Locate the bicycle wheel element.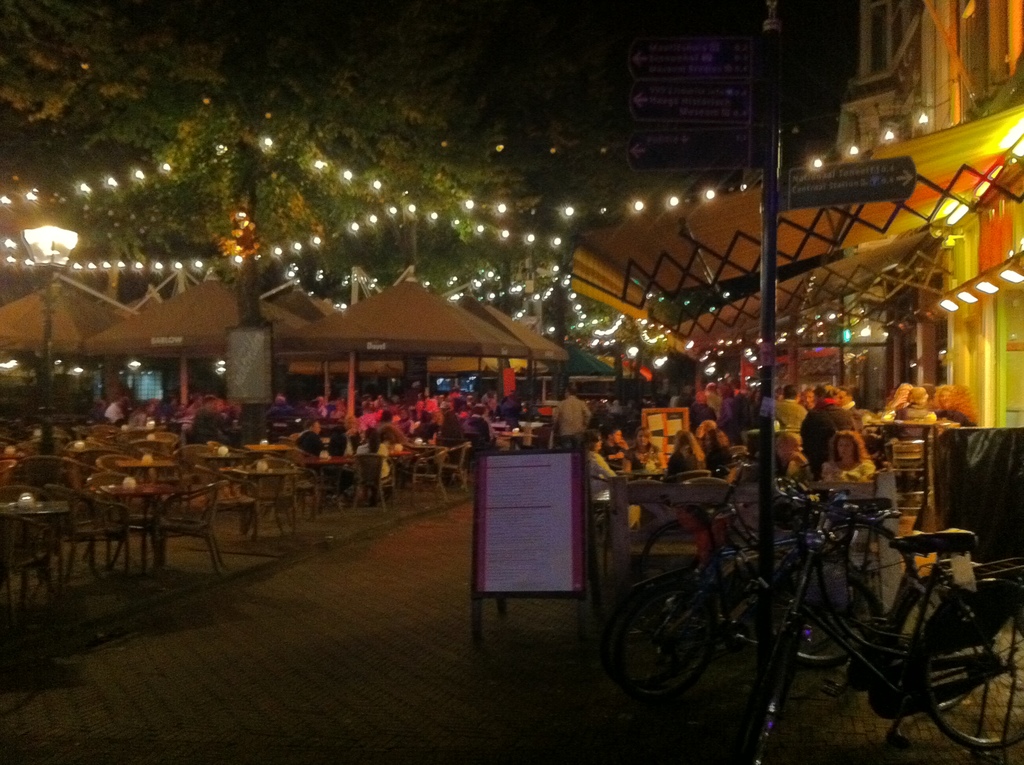
Element bbox: x1=922, y1=579, x2=1023, y2=753.
